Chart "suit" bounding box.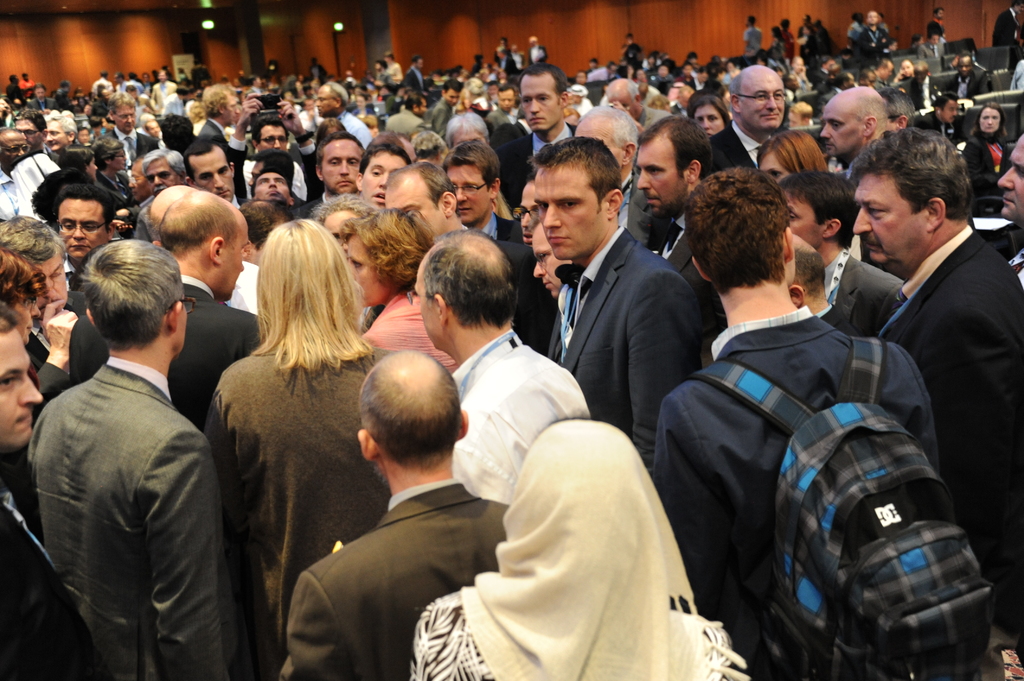
Charted: bbox=[278, 476, 508, 680].
